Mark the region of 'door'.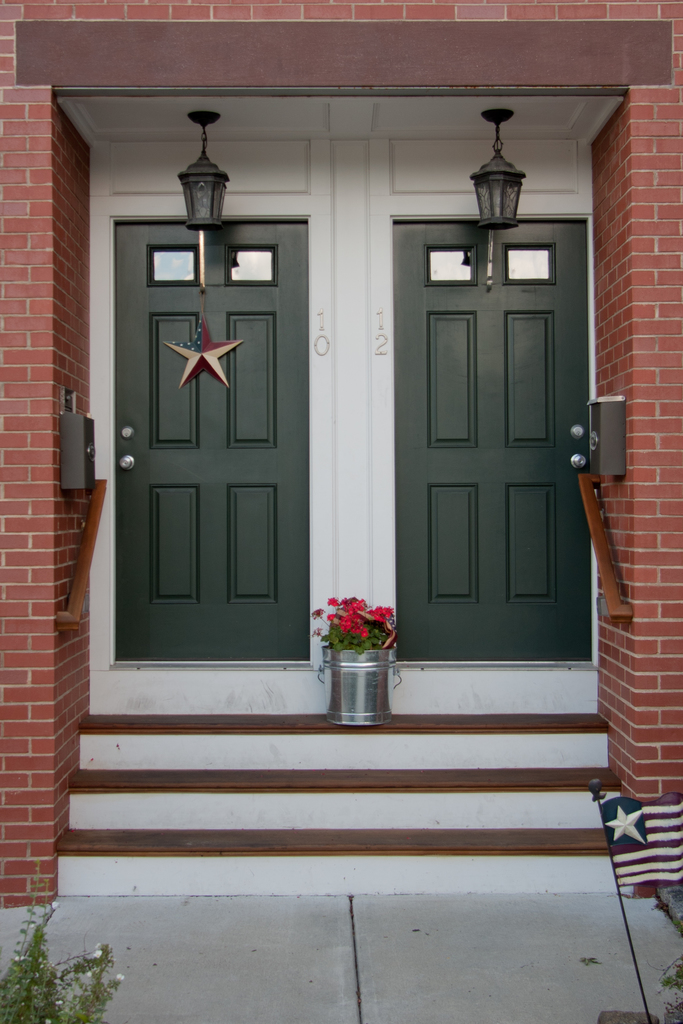
Region: (108,216,313,669).
